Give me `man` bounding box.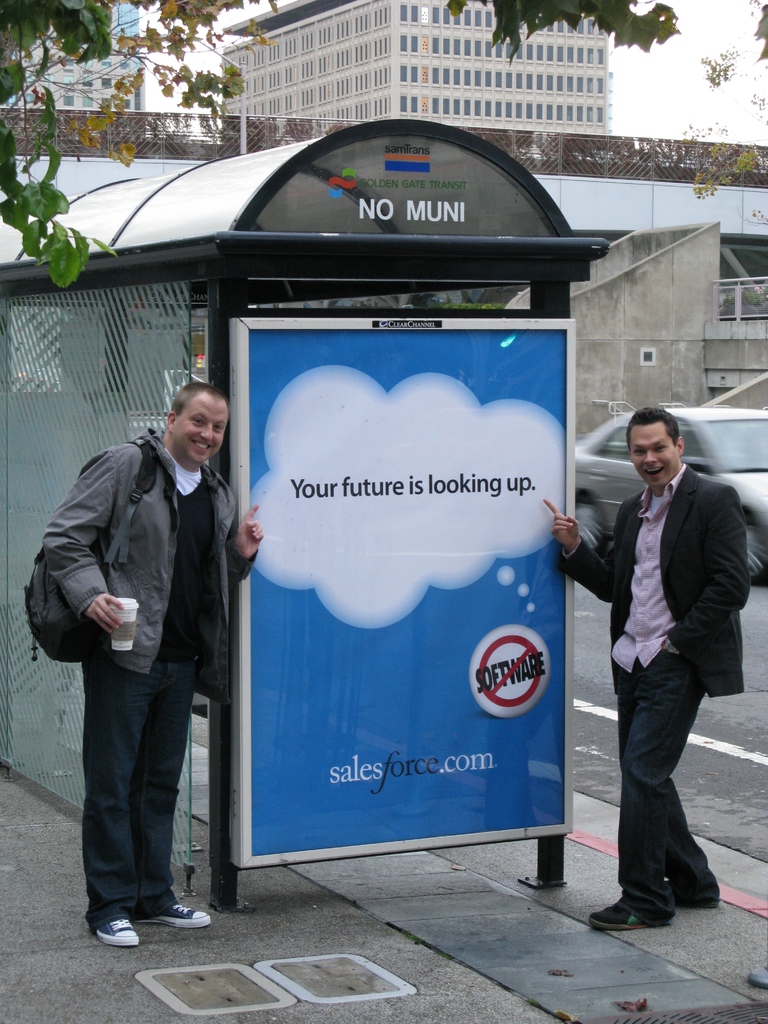
rect(573, 387, 751, 916).
